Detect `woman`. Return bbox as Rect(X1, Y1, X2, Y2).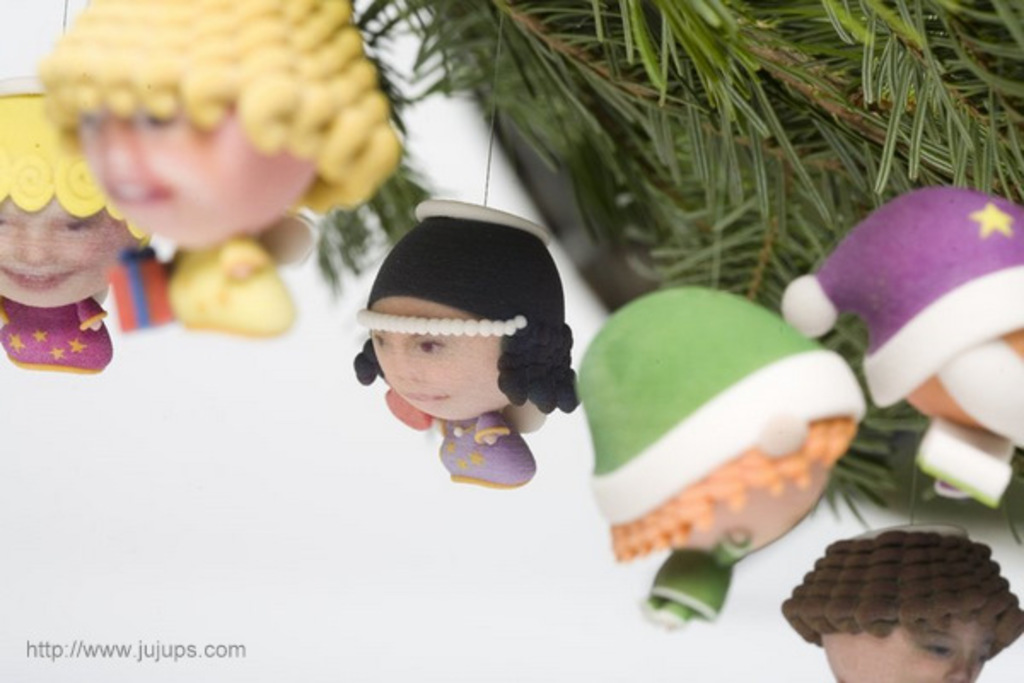
Rect(34, 0, 399, 336).
